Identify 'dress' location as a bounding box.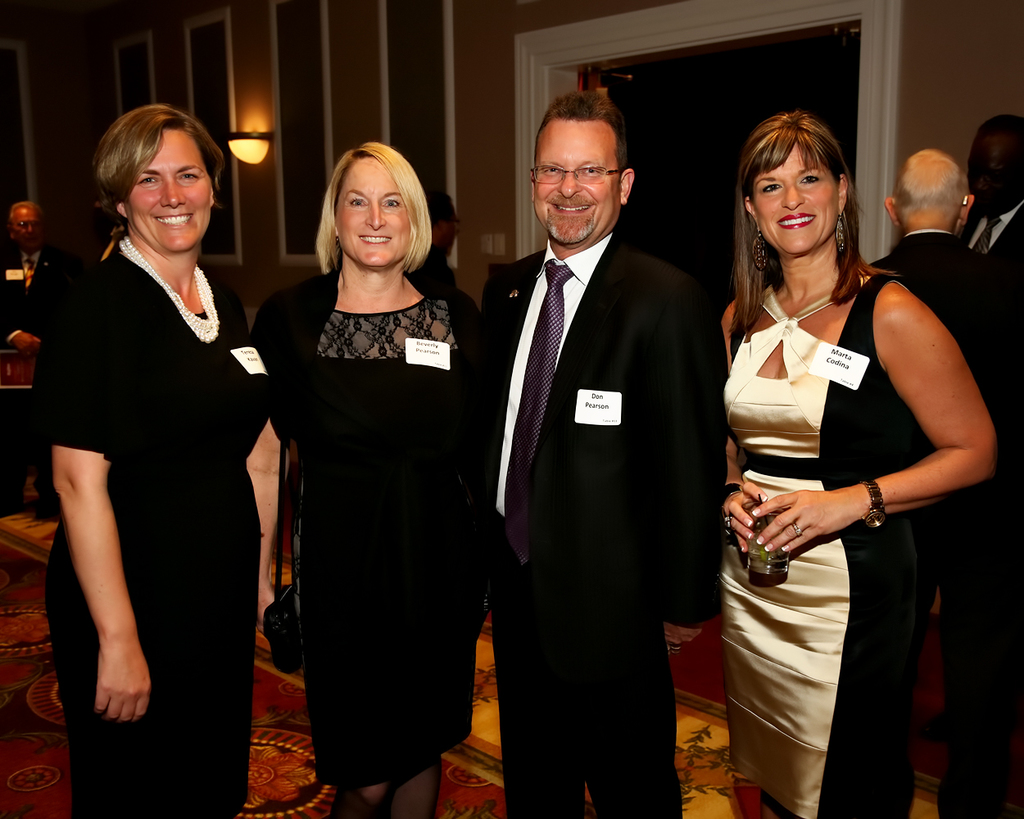
left=722, top=278, right=918, bottom=818.
